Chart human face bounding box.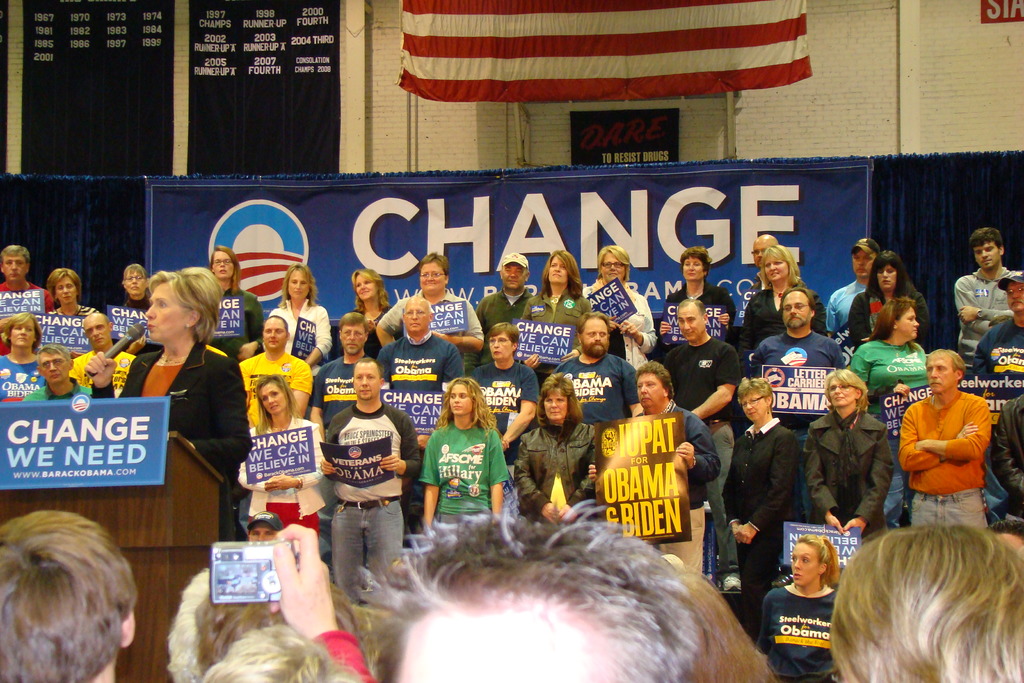
Charted: BBox(740, 388, 767, 420).
